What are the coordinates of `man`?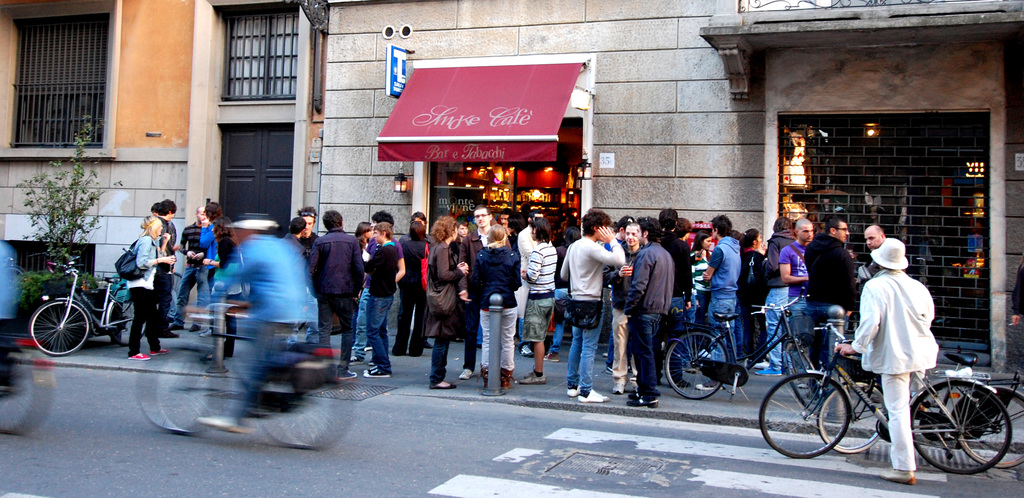
rect(362, 221, 399, 376).
